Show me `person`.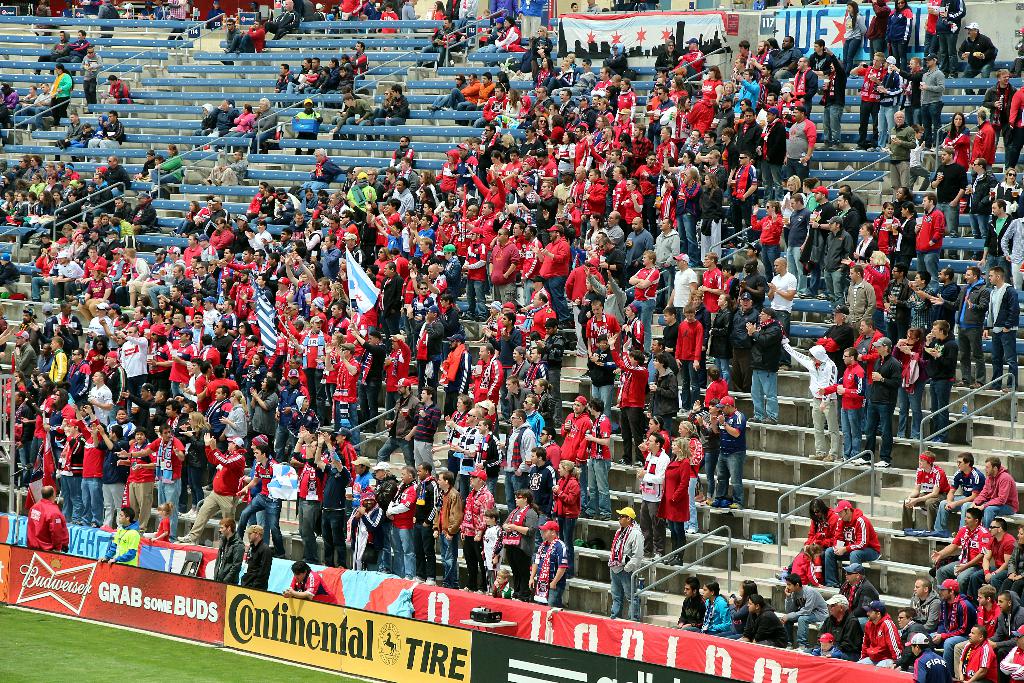
`person` is here: 938 457 977 538.
